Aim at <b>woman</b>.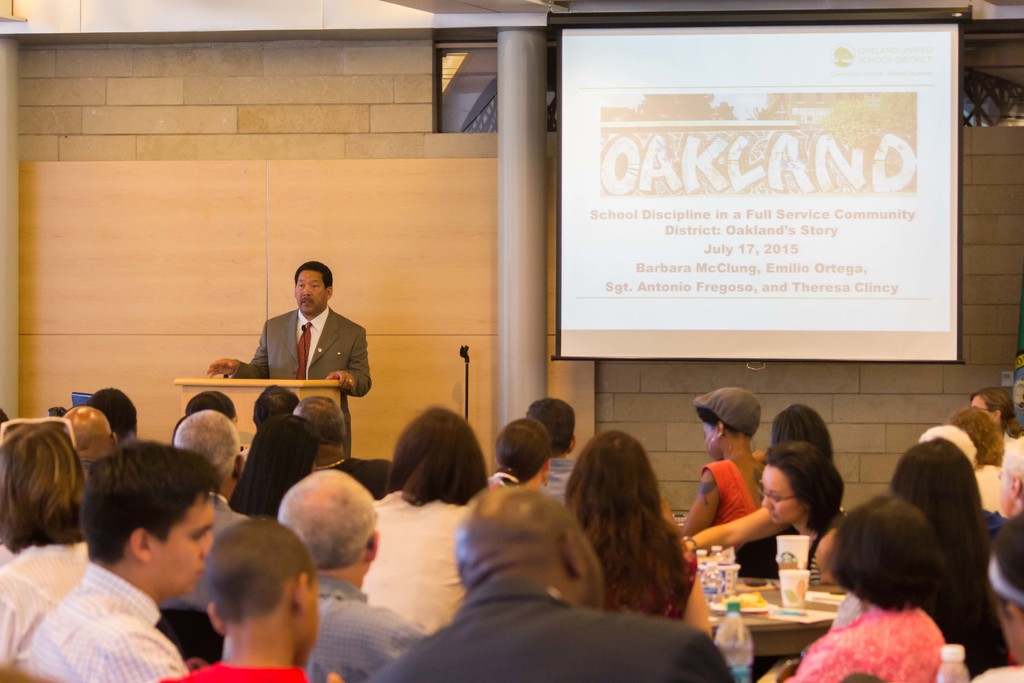
Aimed at 0:424:89:668.
